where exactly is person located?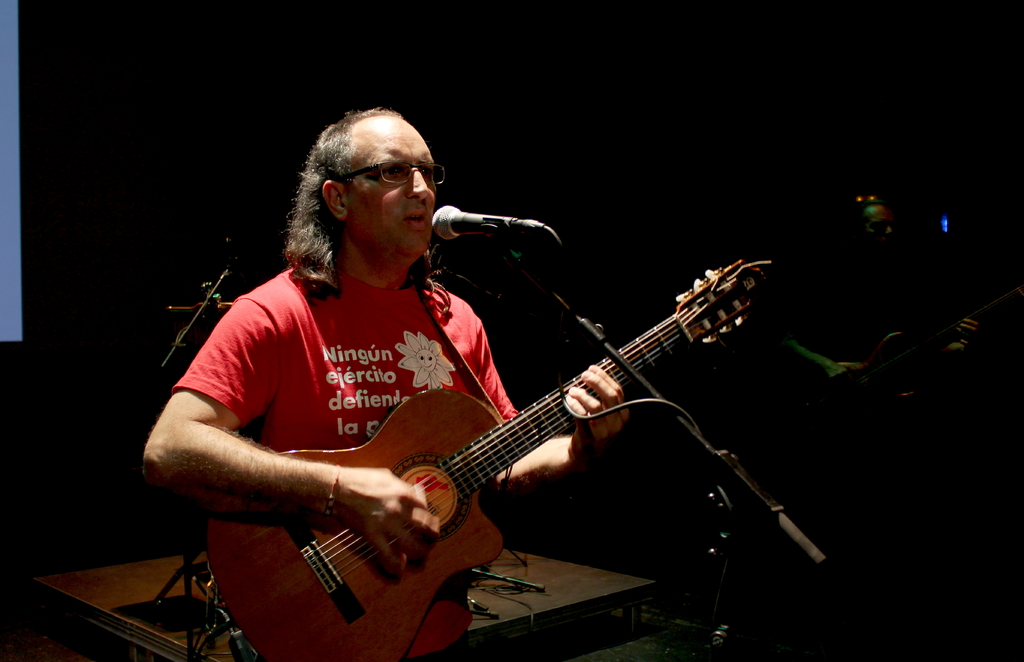
Its bounding box is (x1=785, y1=195, x2=980, y2=415).
